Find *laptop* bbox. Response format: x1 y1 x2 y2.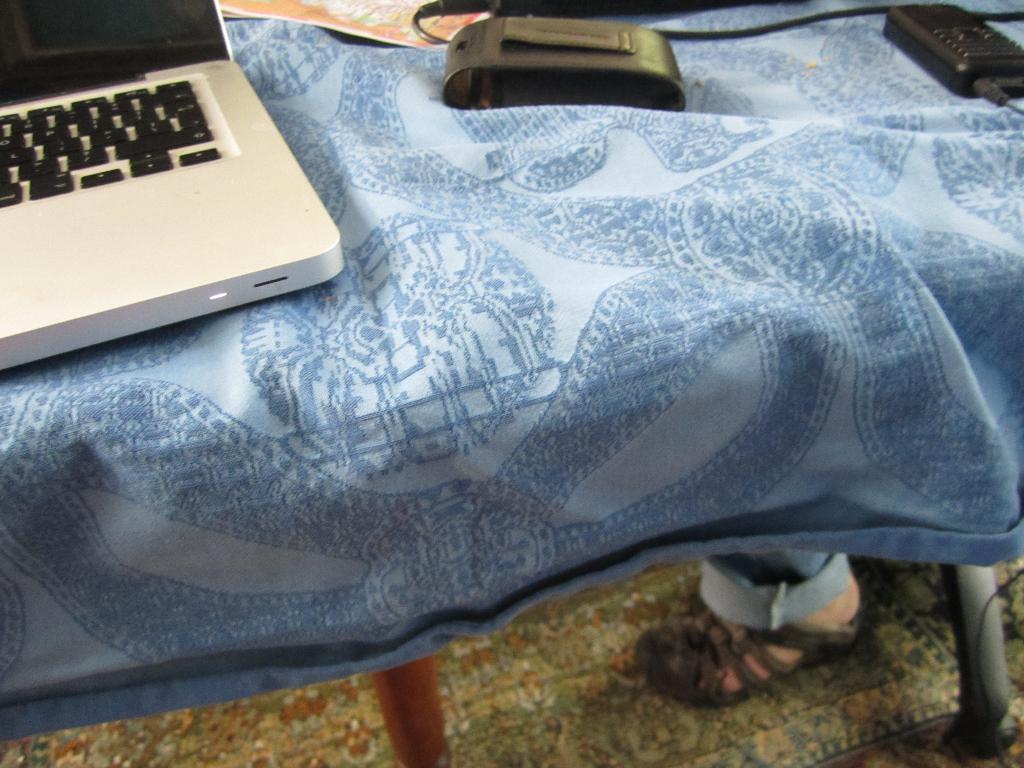
0 0 345 378.
